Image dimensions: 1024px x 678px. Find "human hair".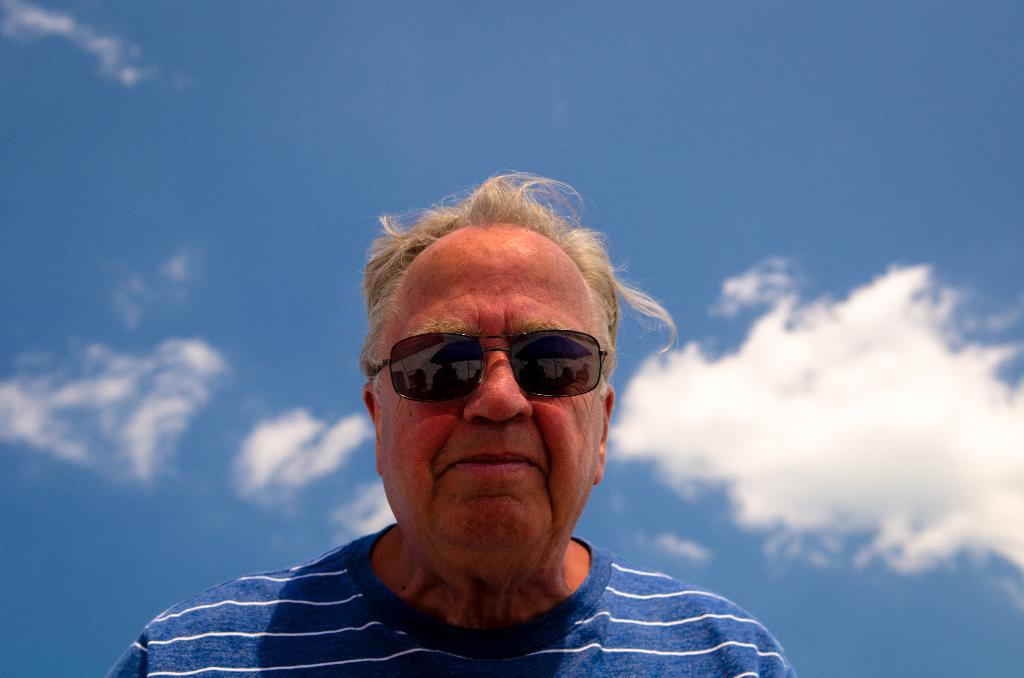
x1=376 y1=190 x2=644 y2=363.
